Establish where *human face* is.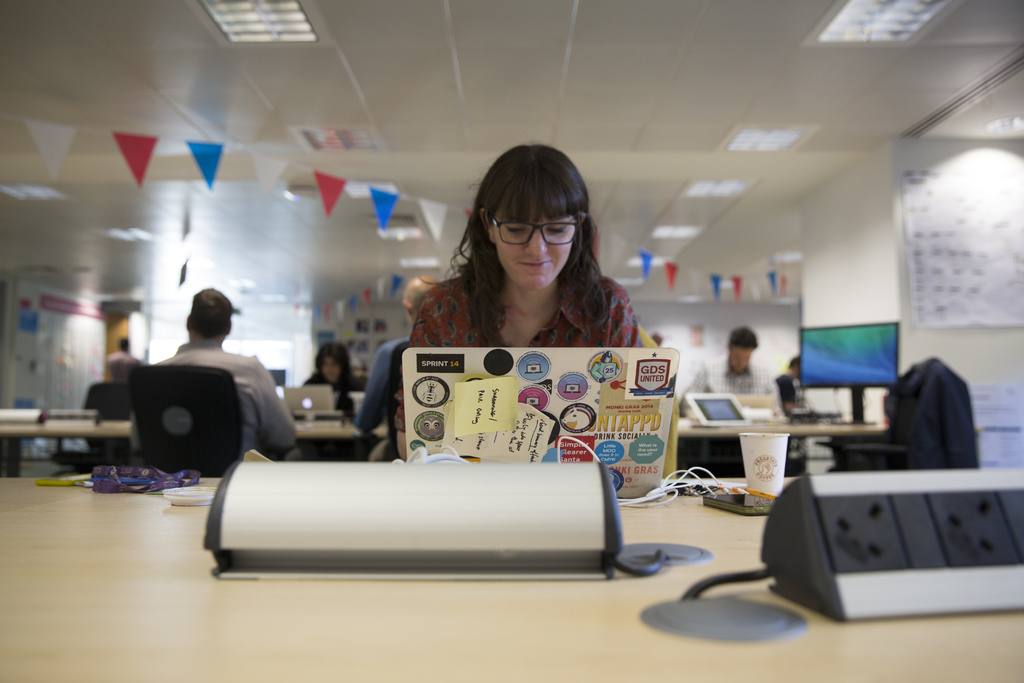
Established at 488 206 573 288.
